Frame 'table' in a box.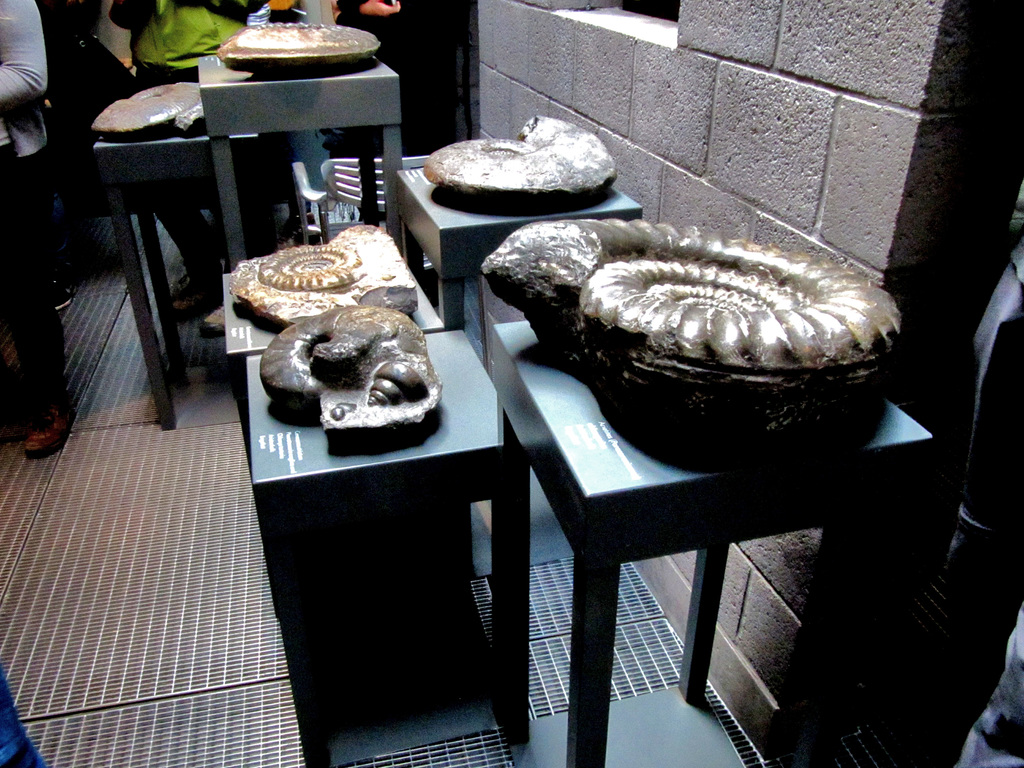
left=202, top=54, right=401, bottom=266.
